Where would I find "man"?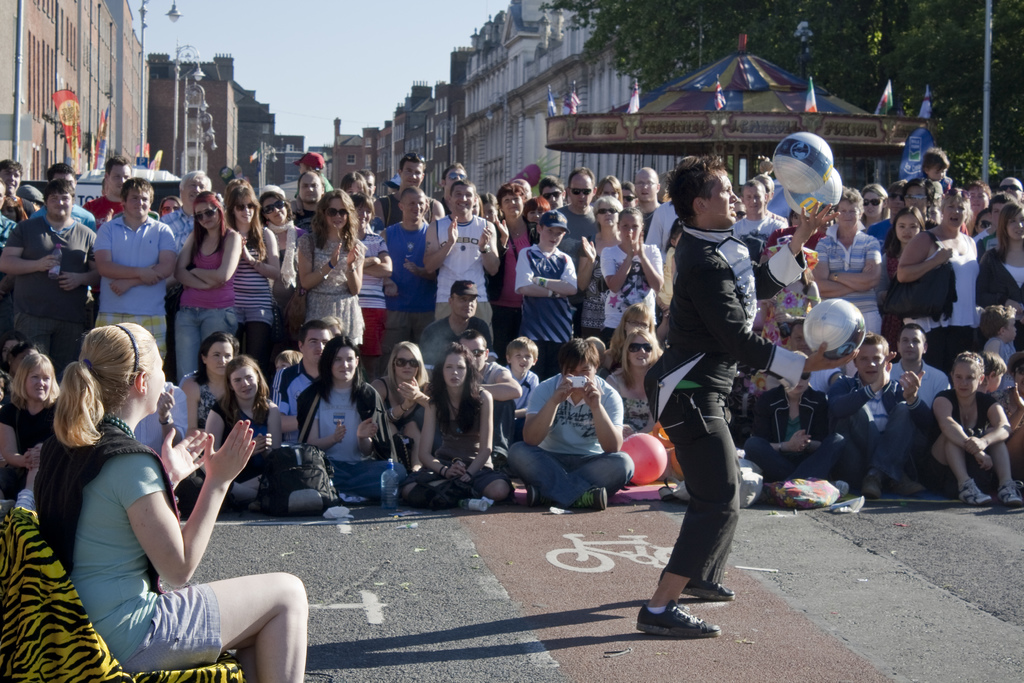
At x1=730 y1=177 x2=791 y2=263.
